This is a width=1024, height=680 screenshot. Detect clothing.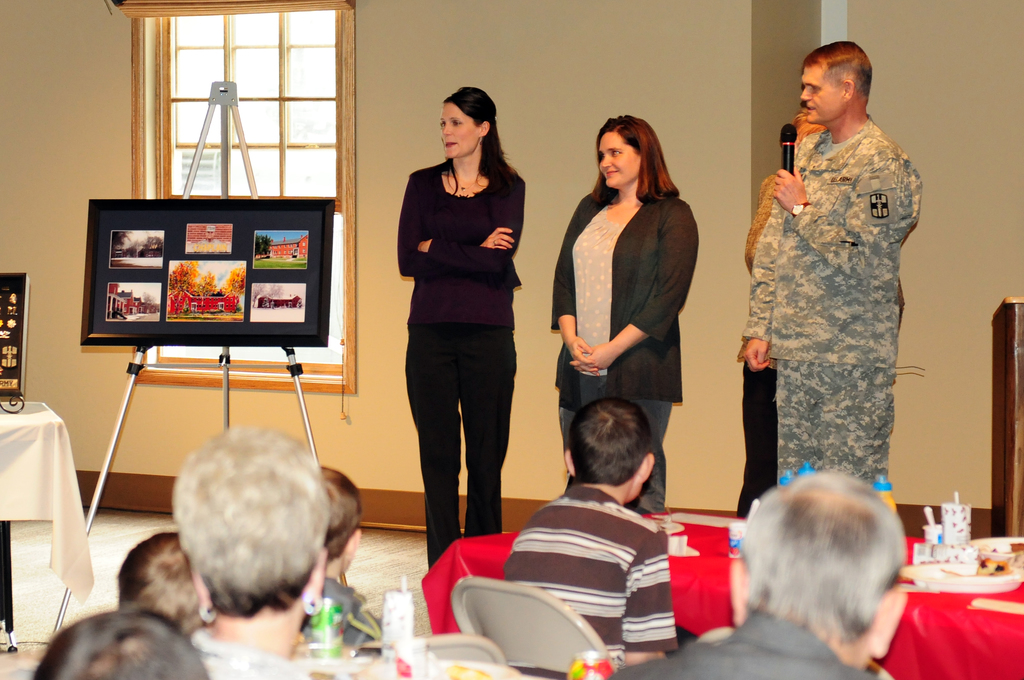
301/574/387/654.
